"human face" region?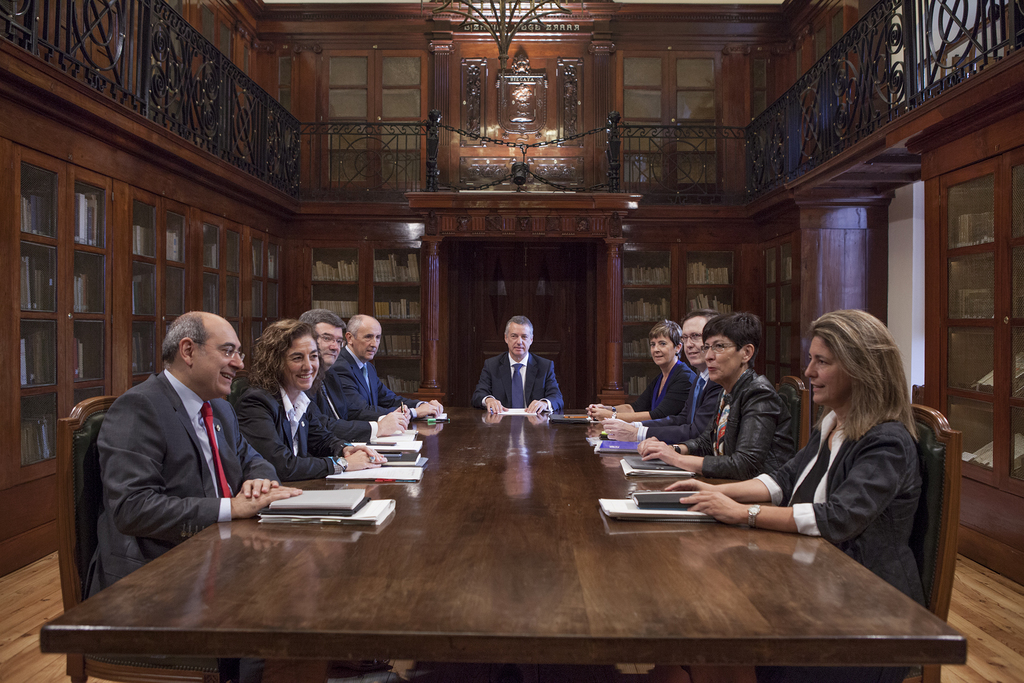
<region>648, 336, 676, 363</region>
